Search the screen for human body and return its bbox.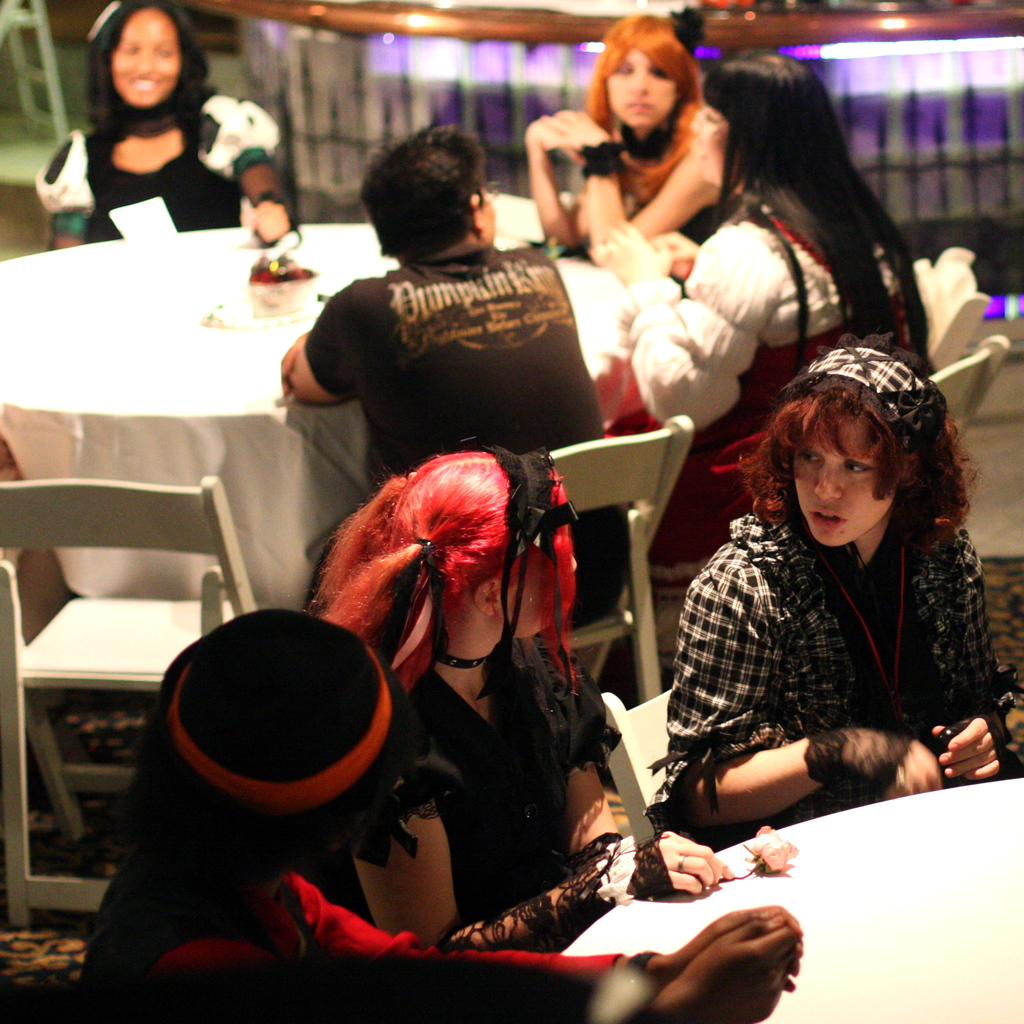
Found: BBox(513, 19, 735, 264).
